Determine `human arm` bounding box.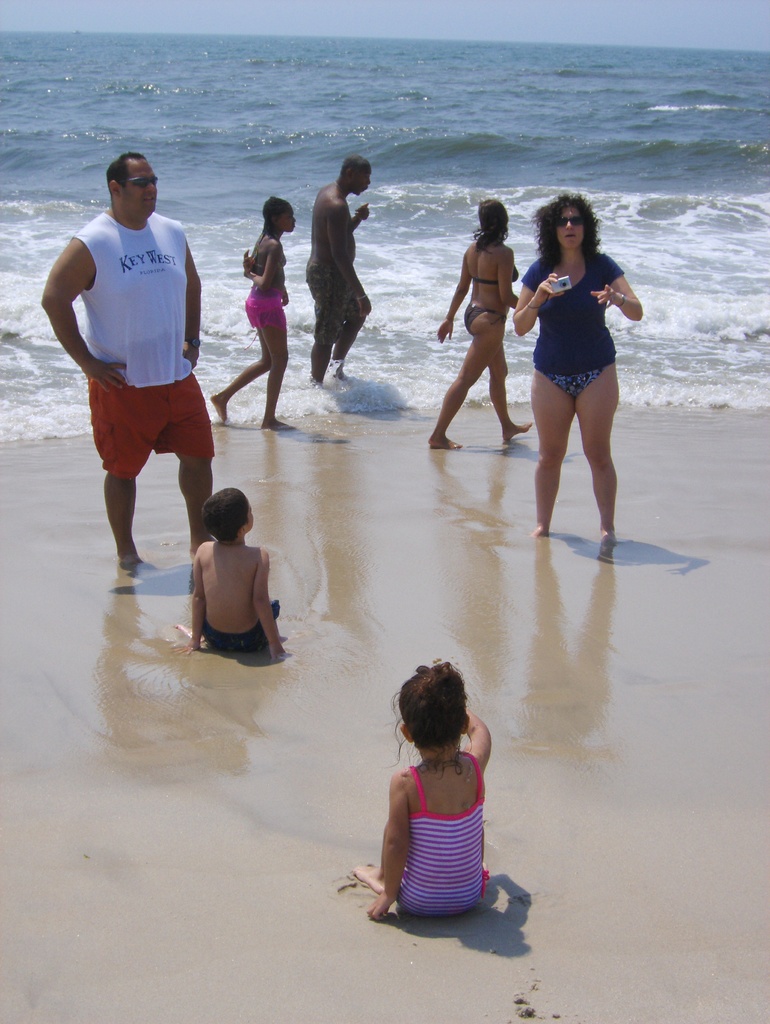
Determined: bbox=[166, 221, 210, 374].
